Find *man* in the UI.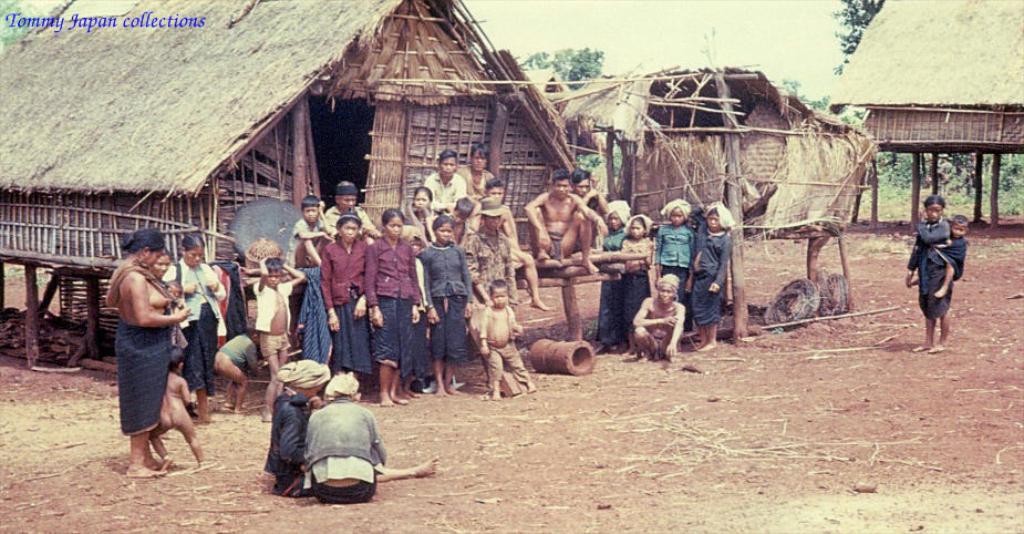
UI element at {"left": 525, "top": 167, "right": 609, "bottom": 276}.
